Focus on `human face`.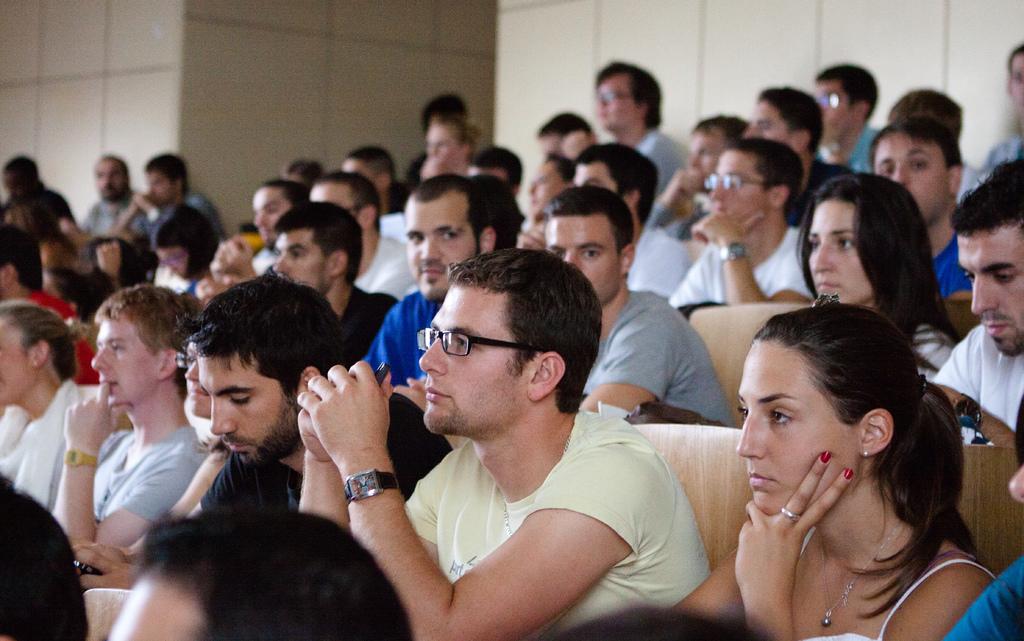
Focused at 531/159/561/215.
